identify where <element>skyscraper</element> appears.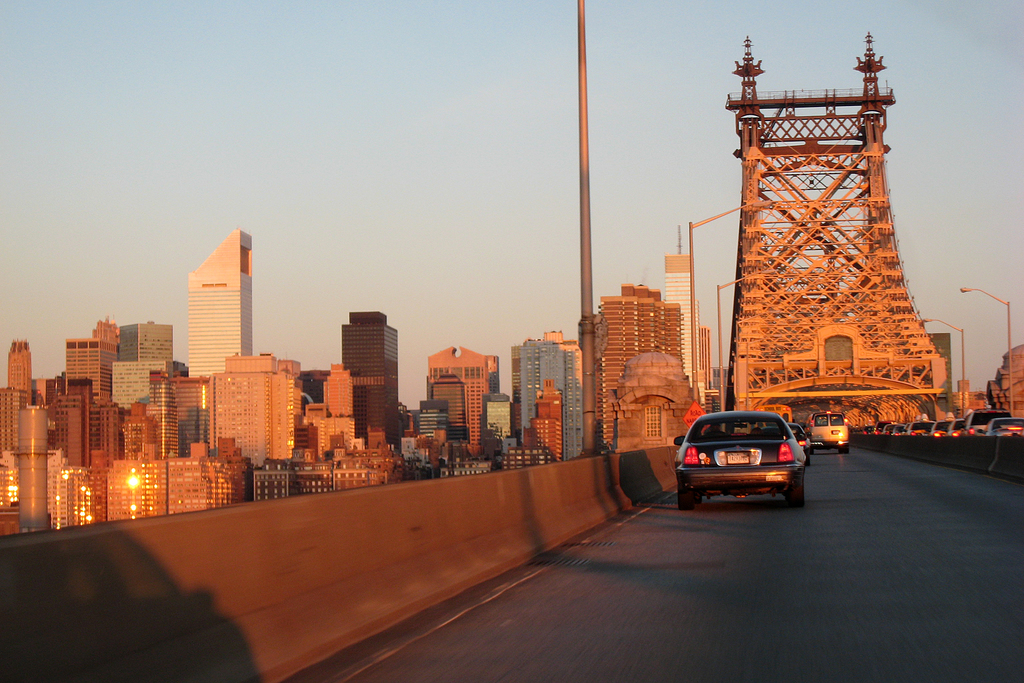
Appears at {"x1": 63, "y1": 461, "x2": 91, "y2": 523}.
